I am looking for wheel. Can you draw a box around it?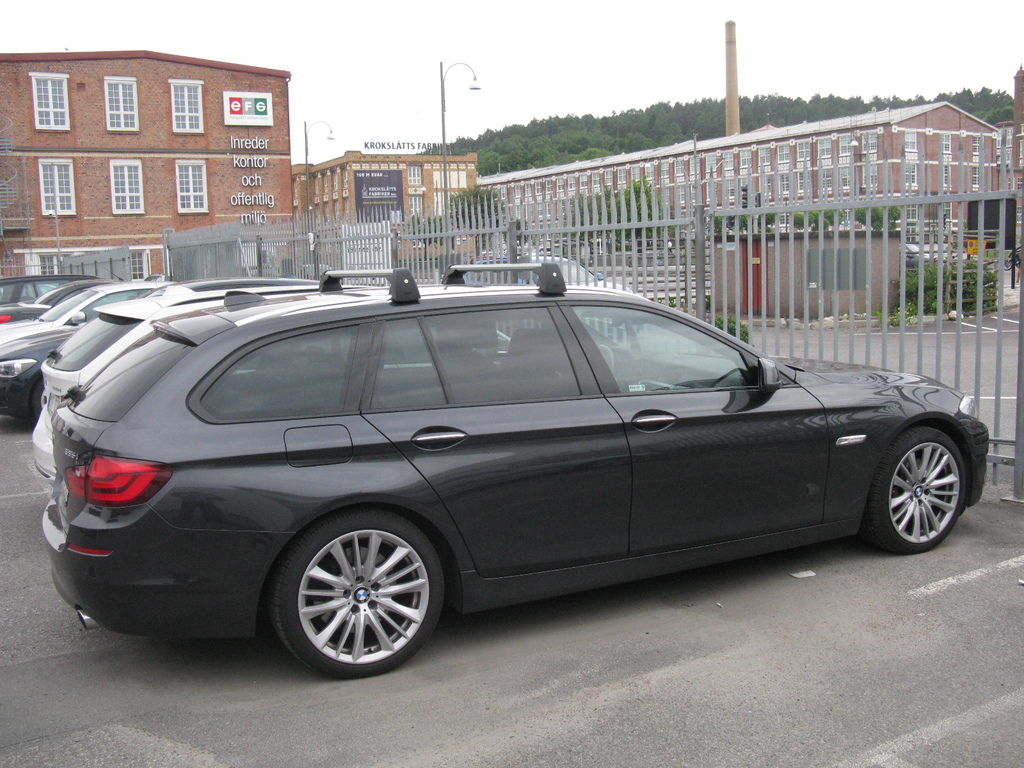
Sure, the bounding box is (x1=273, y1=509, x2=451, y2=680).
